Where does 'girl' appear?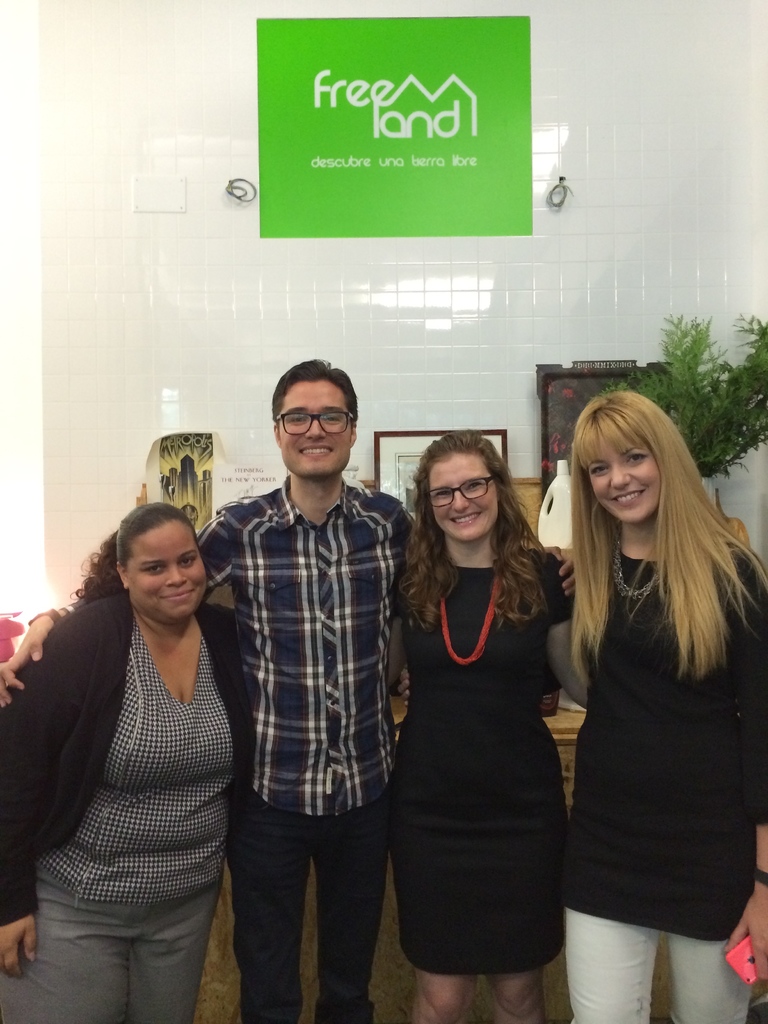
Appears at [0,498,258,1023].
